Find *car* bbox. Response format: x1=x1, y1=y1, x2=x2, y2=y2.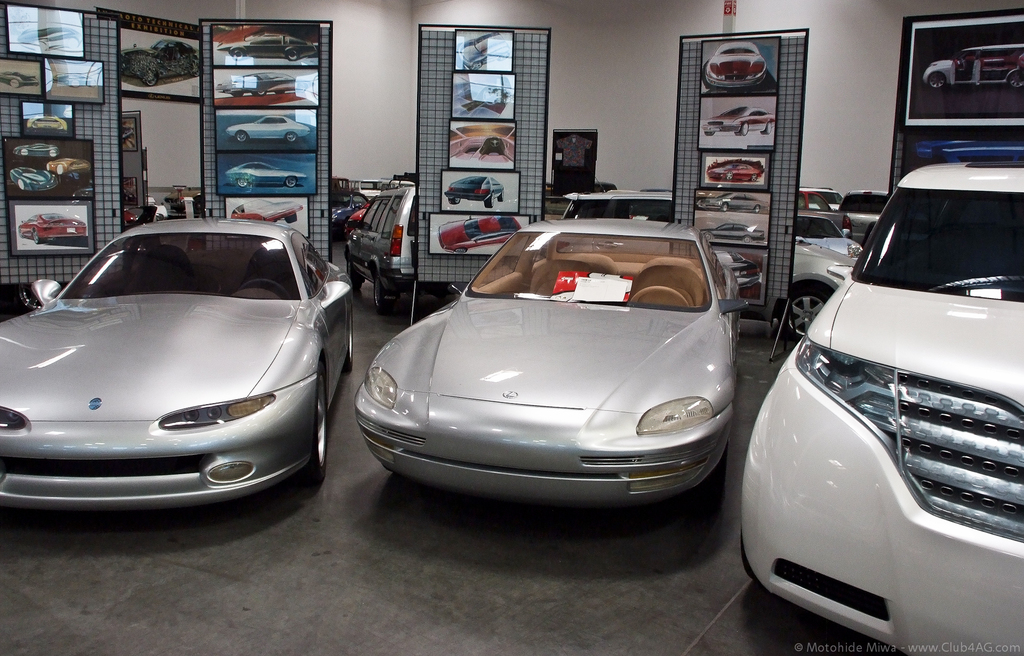
x1=700, y1=105, x2=774, y2=135.
